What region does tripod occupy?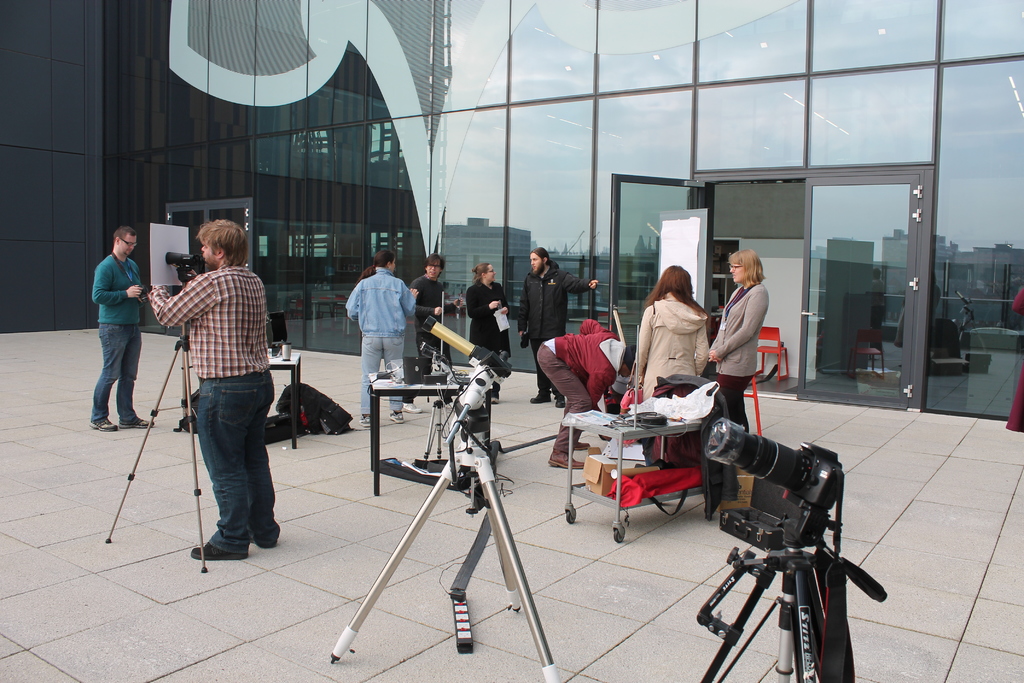
{"x1": 425, "y1": 399, "x2": 442, "y2": 458}.
